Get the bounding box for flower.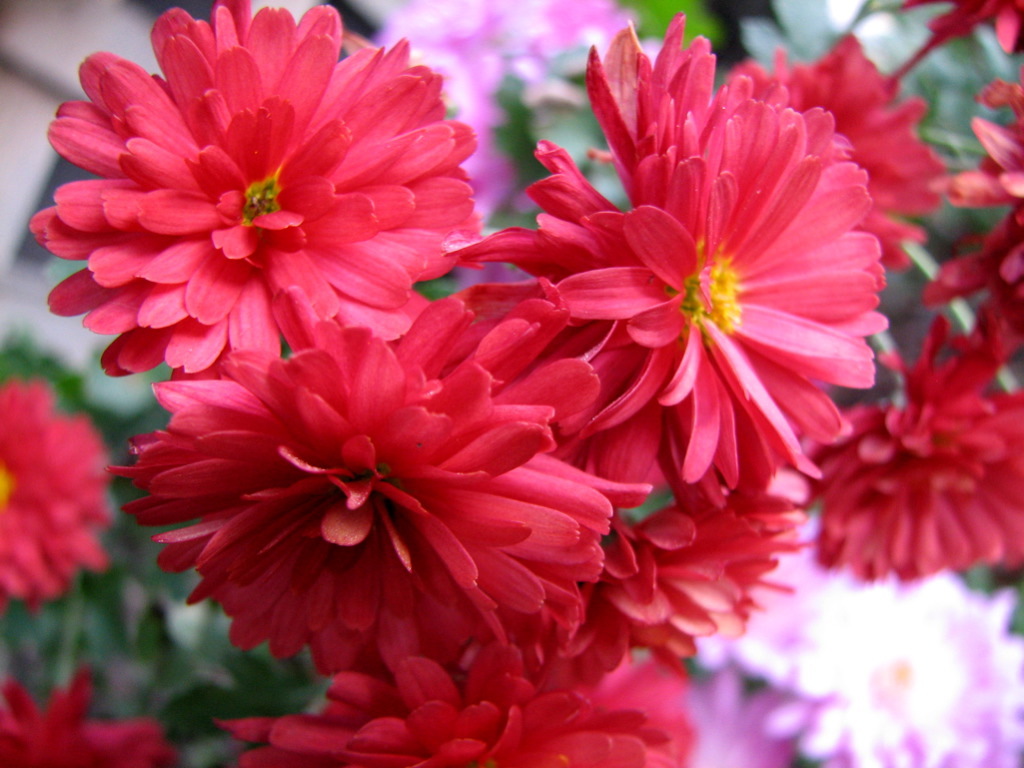
Rect(902, 0, 1023, 55).
